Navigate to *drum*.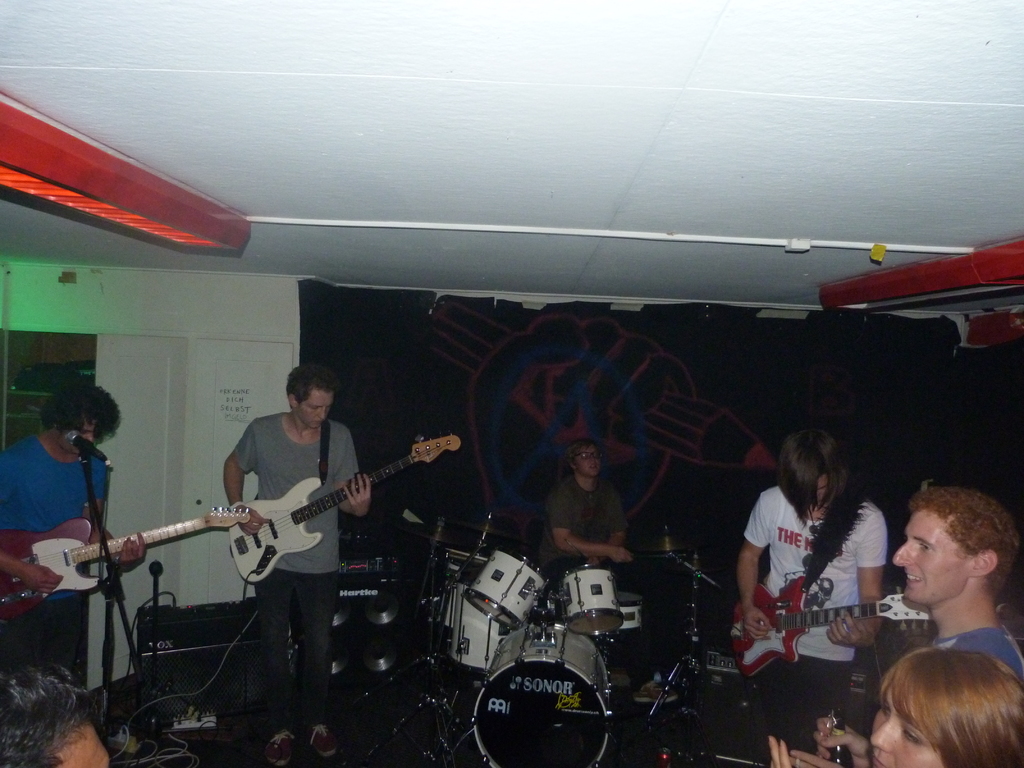
Navigation target: select_region(472, 625, 614, 767).
